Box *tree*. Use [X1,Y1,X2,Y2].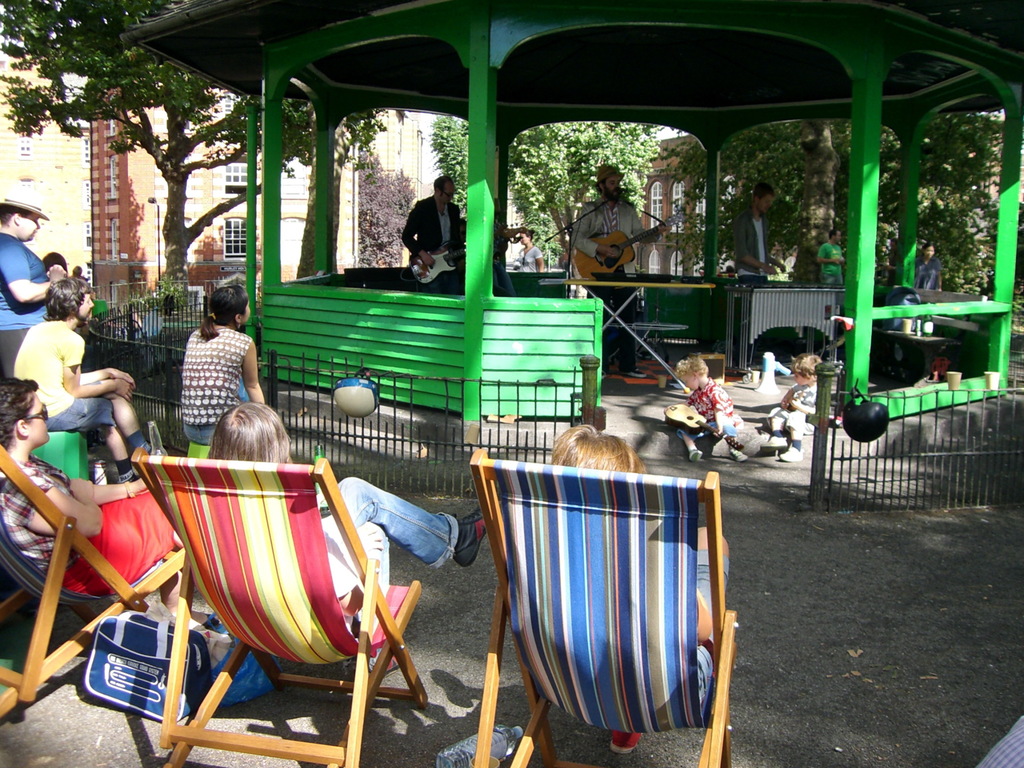
[431,120,661,275].
